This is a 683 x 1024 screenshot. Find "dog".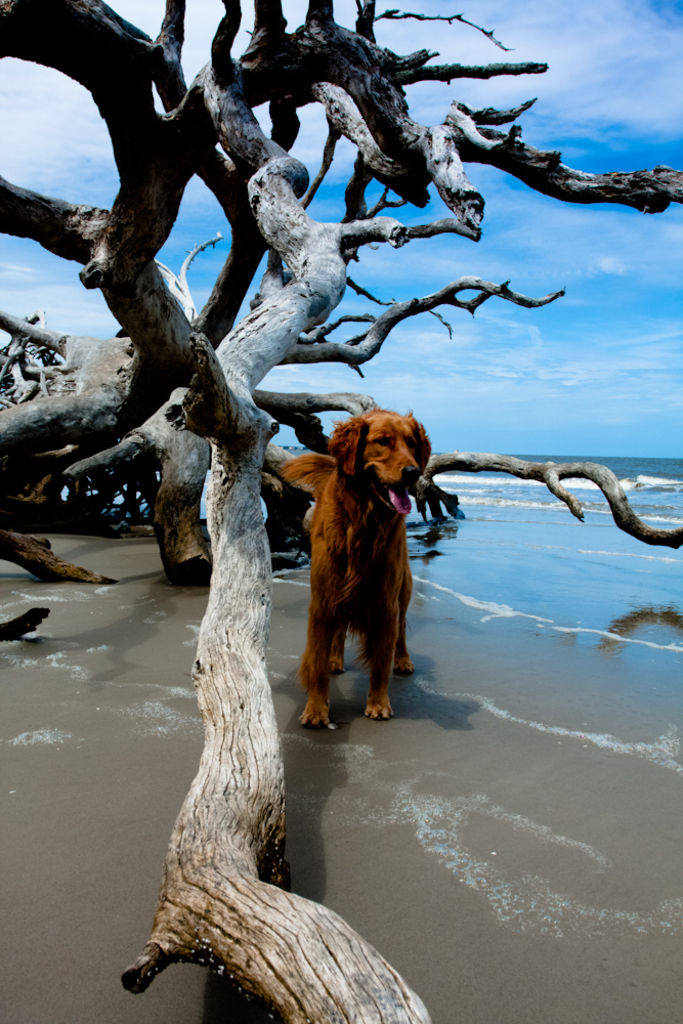
Bounding box: [left=274, top=408, right=439, bottom=739].
